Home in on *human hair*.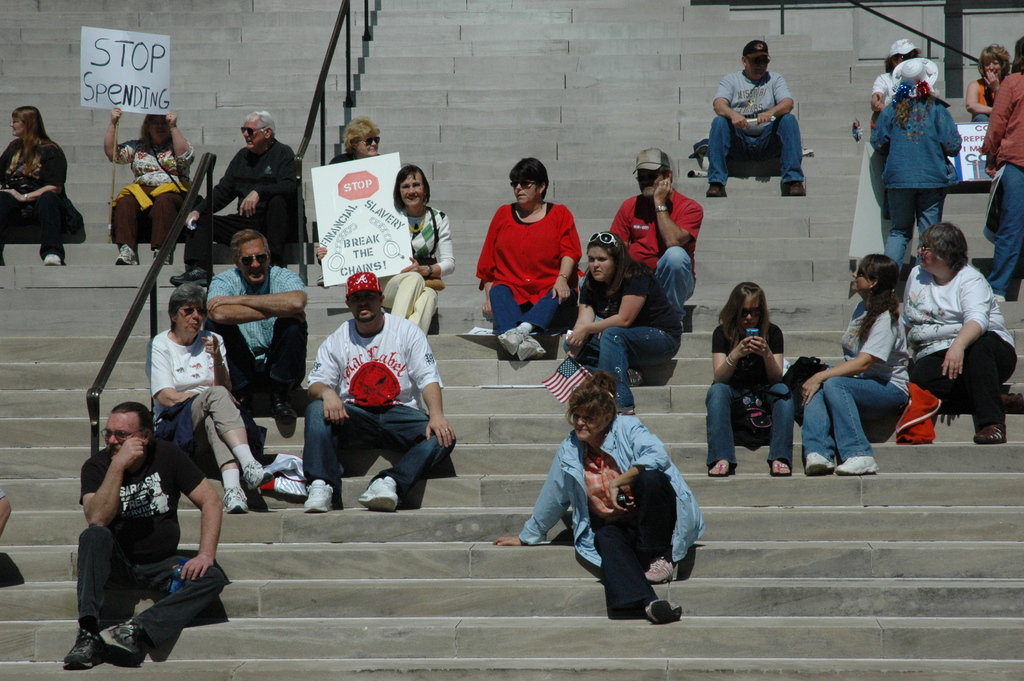
Homed in at select_region(392, 162, 431, 209).
